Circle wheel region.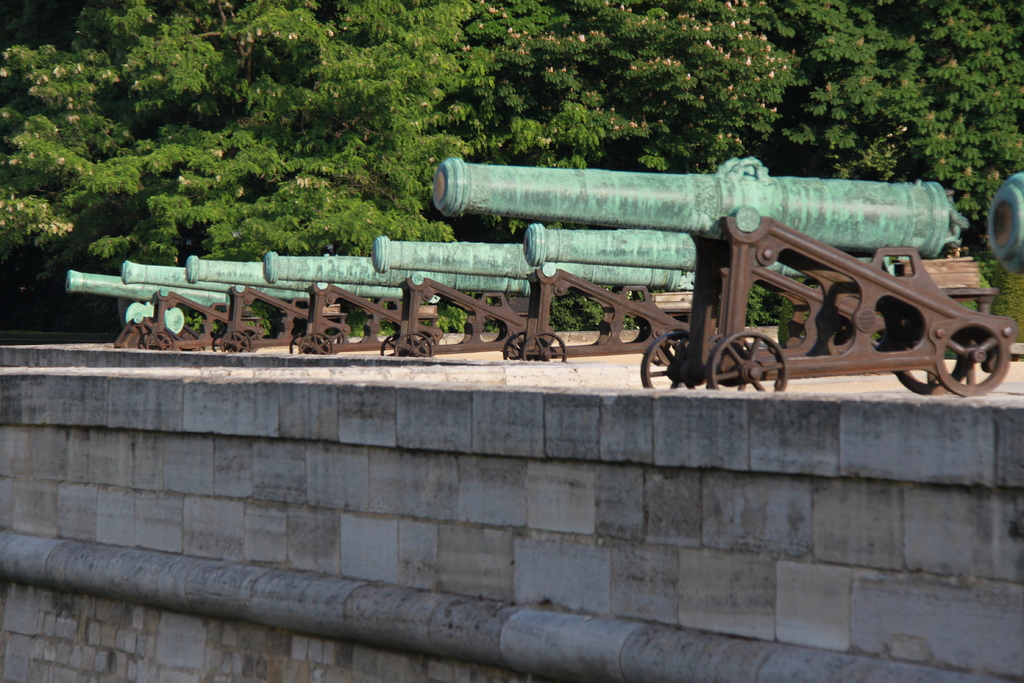
Region: 526/333/567/361.
